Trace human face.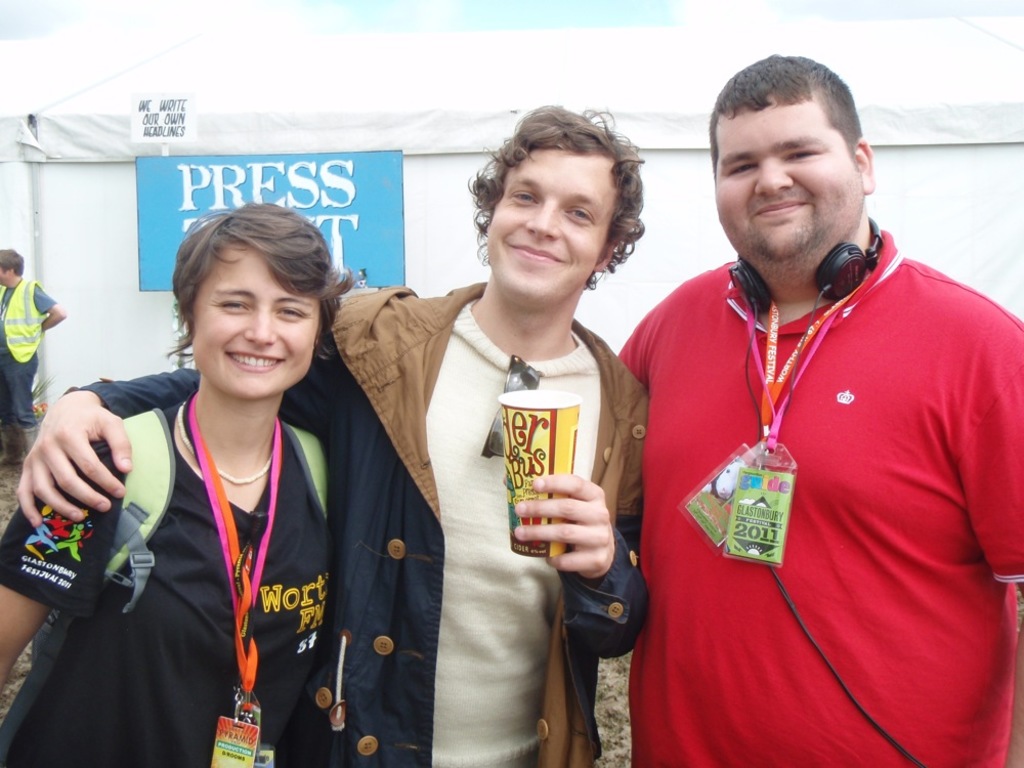
Traced to (715,105,864,276).
